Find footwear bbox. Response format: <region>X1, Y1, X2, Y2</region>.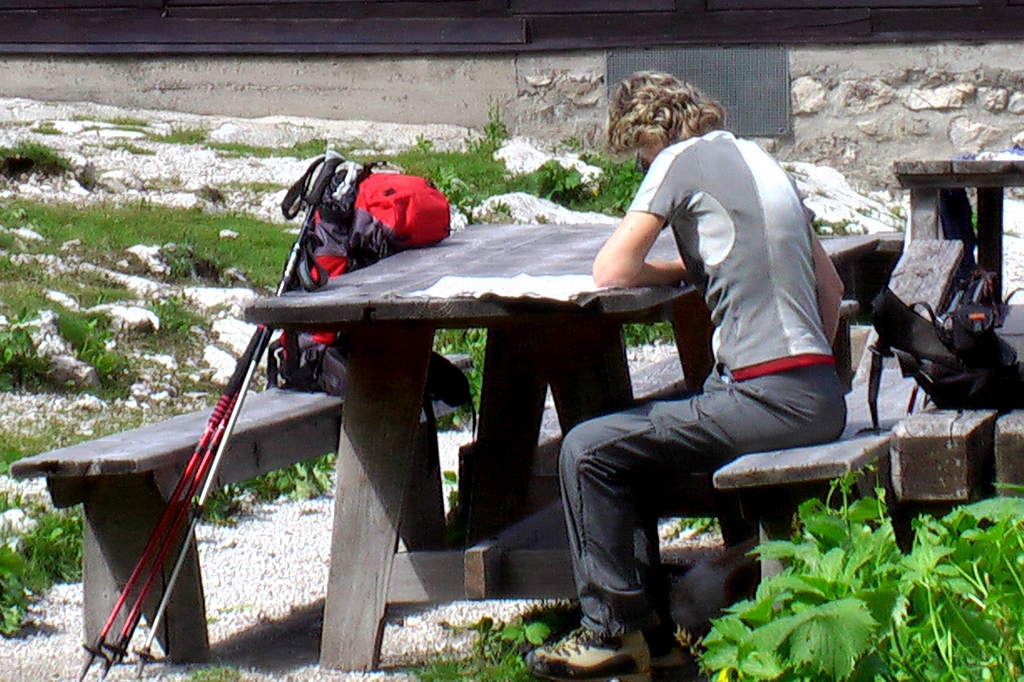
<region>525, 626, 651, 681</region>.
